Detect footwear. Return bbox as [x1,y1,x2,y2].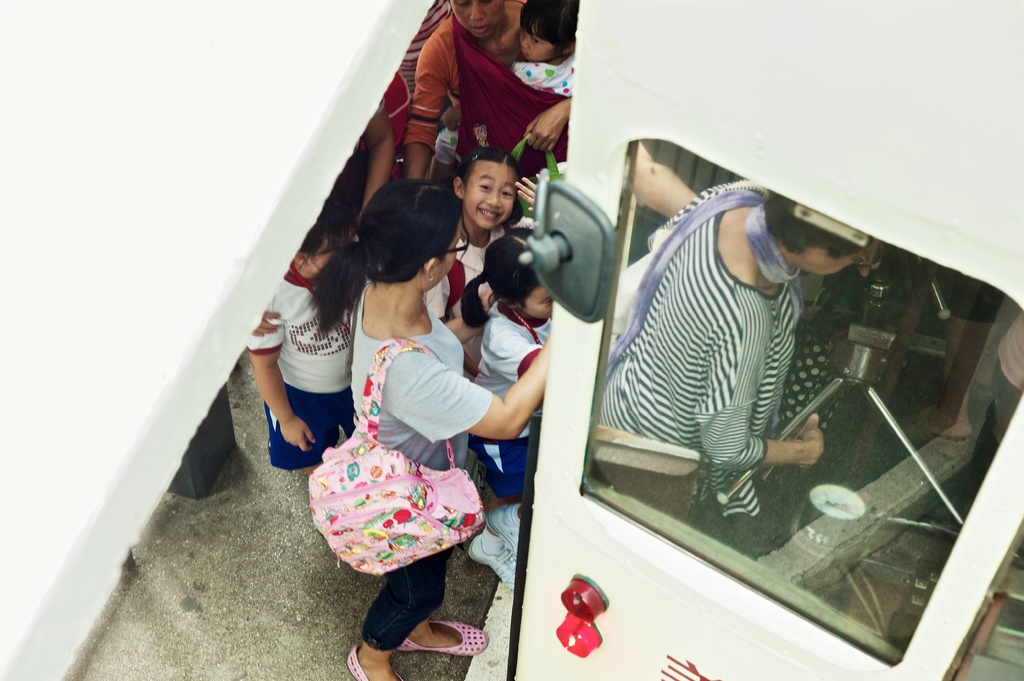
[486,499,520,557].
